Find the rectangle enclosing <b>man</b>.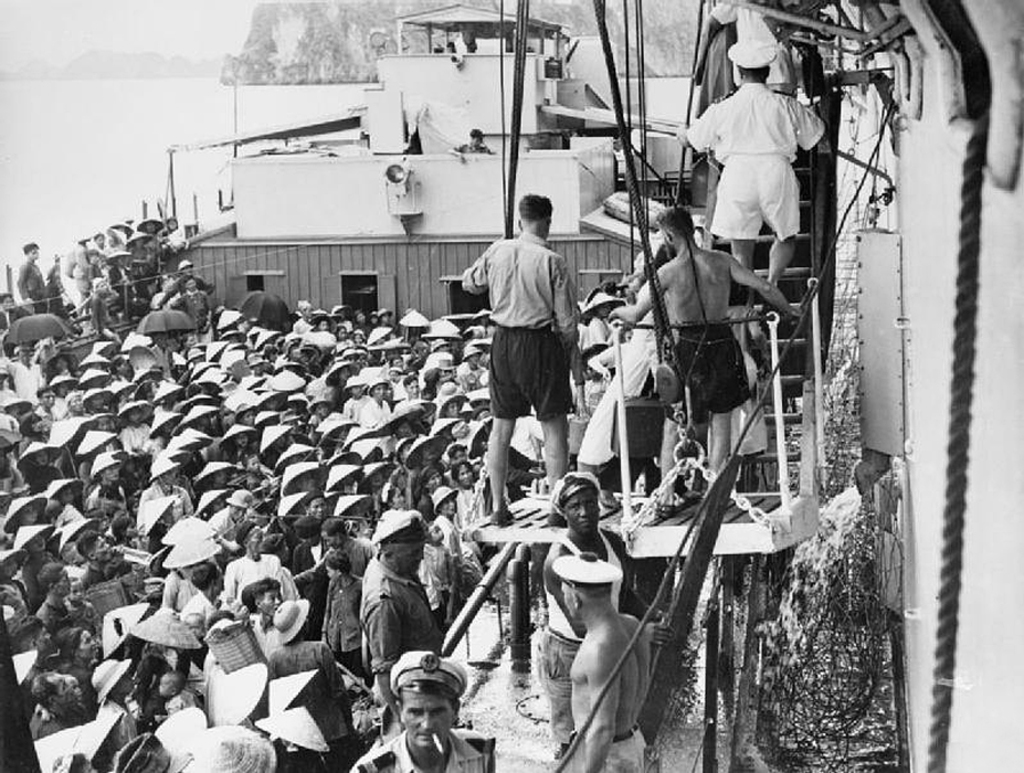
{"x1": 674, "y1": 35, "x2": 828, "y2": 288}.
